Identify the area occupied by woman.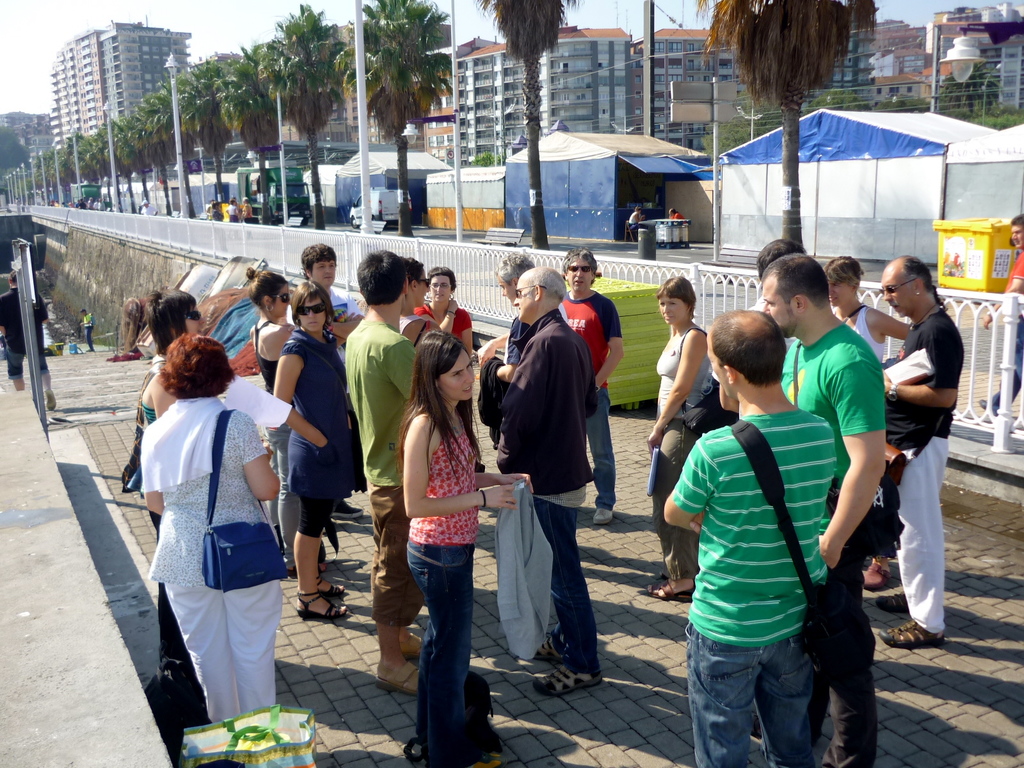
Area: 628 207 644 230.
